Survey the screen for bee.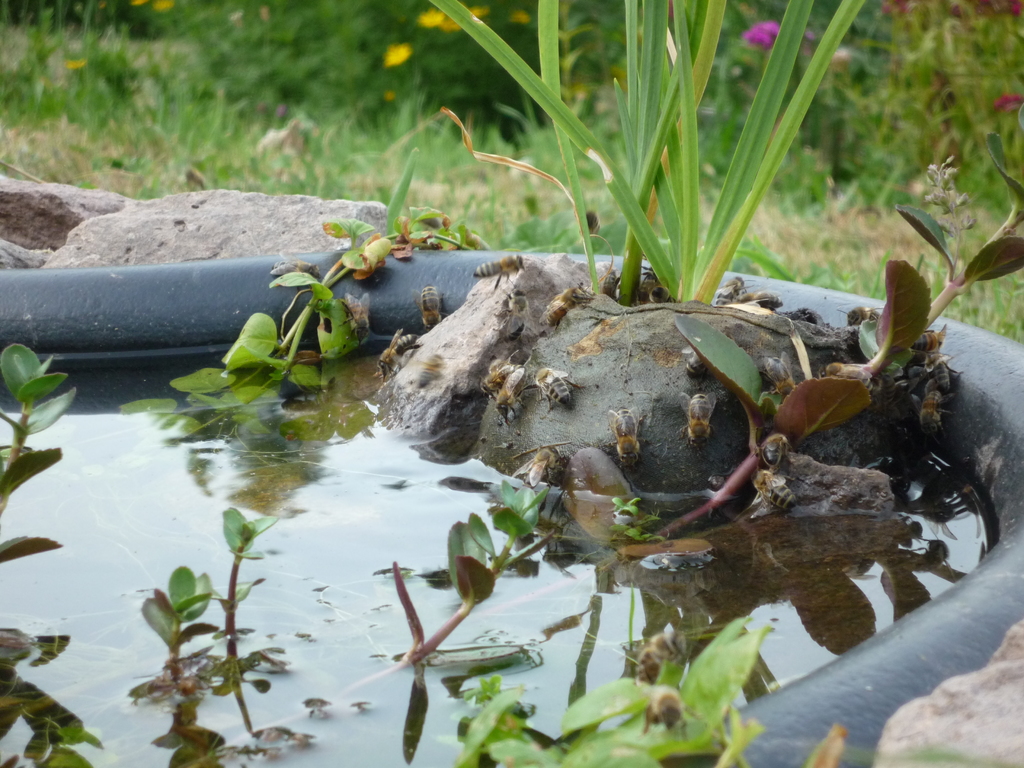
Survey found: pyautogui.locateOnScreen(513, 445, 564, 490).
